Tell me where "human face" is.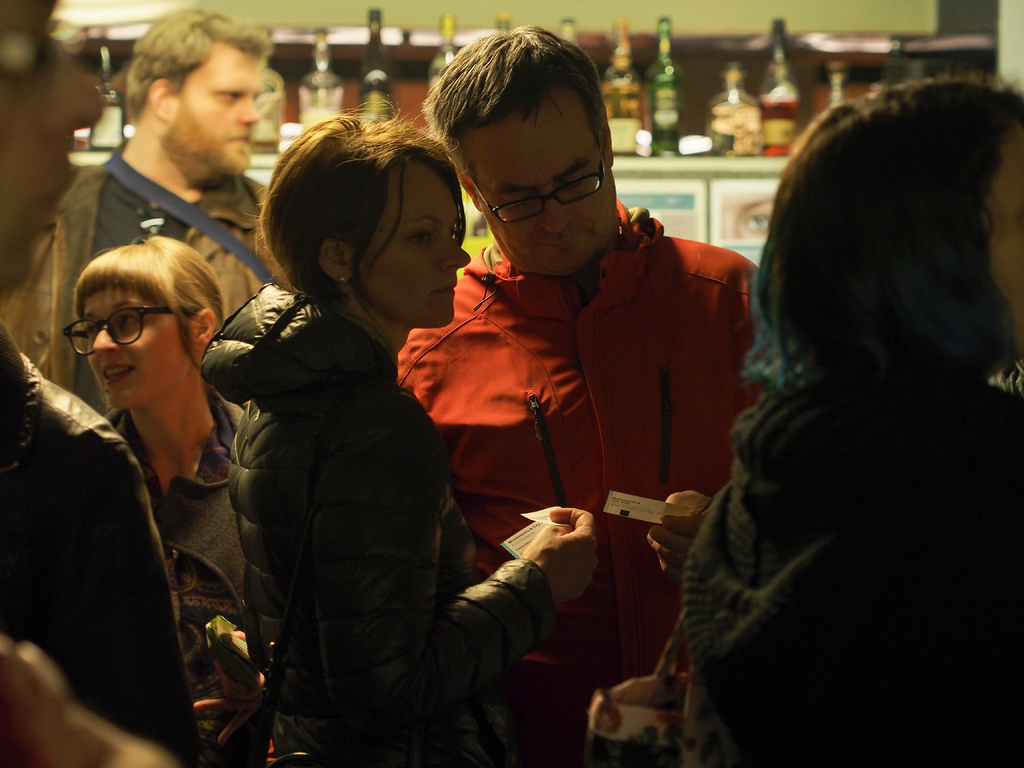
"human face" is at x1=81 y1=278 x2=186 y2=408.
